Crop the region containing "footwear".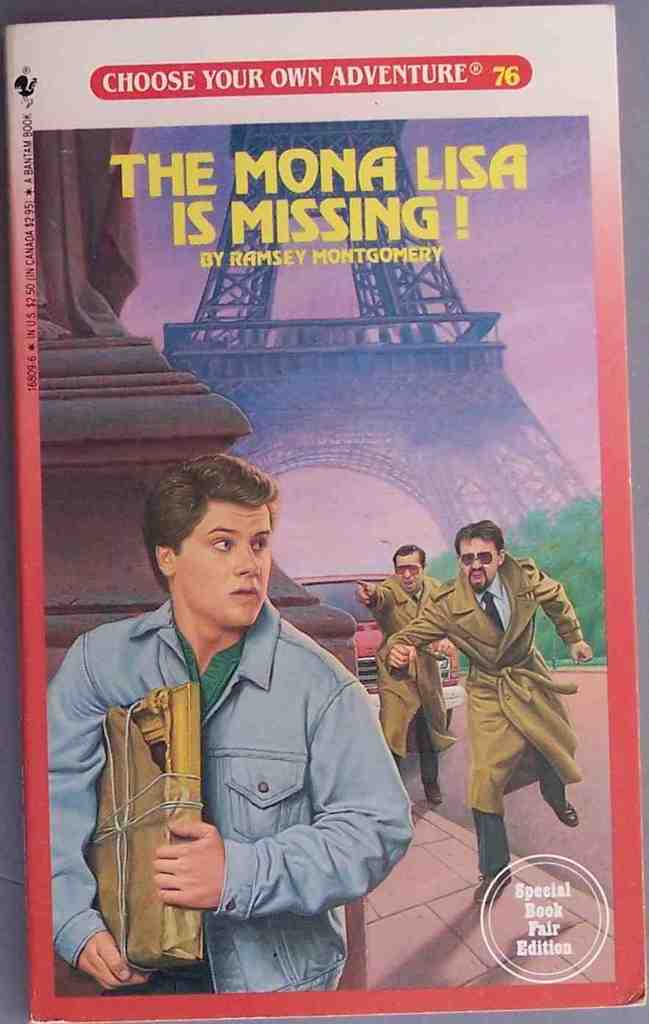
Crop region: 474:871:509:901.
